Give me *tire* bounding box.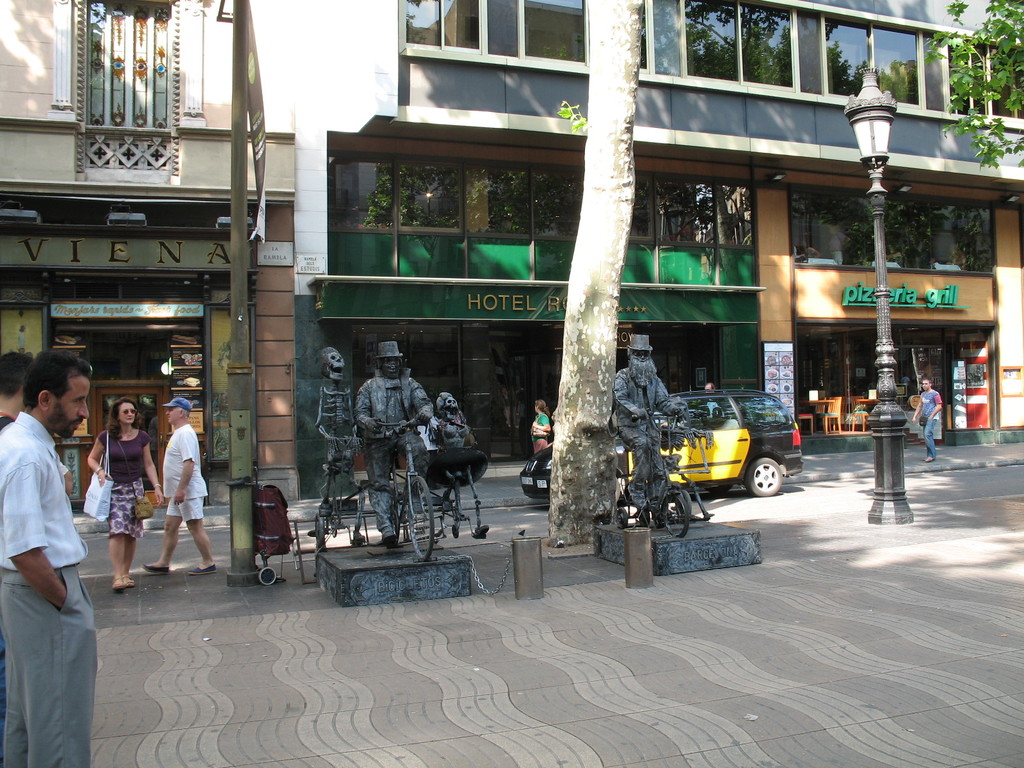
<region>749, 456, 782, 499</region>.
